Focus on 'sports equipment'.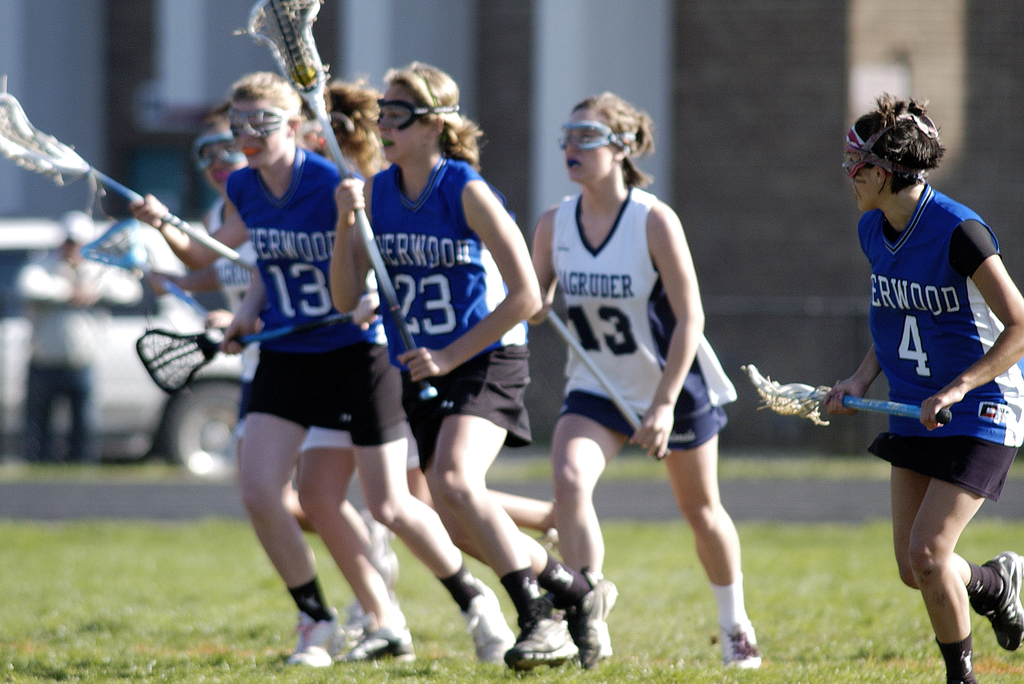
Focused at (x1=840, y1=111, x2=924, y2=180).
